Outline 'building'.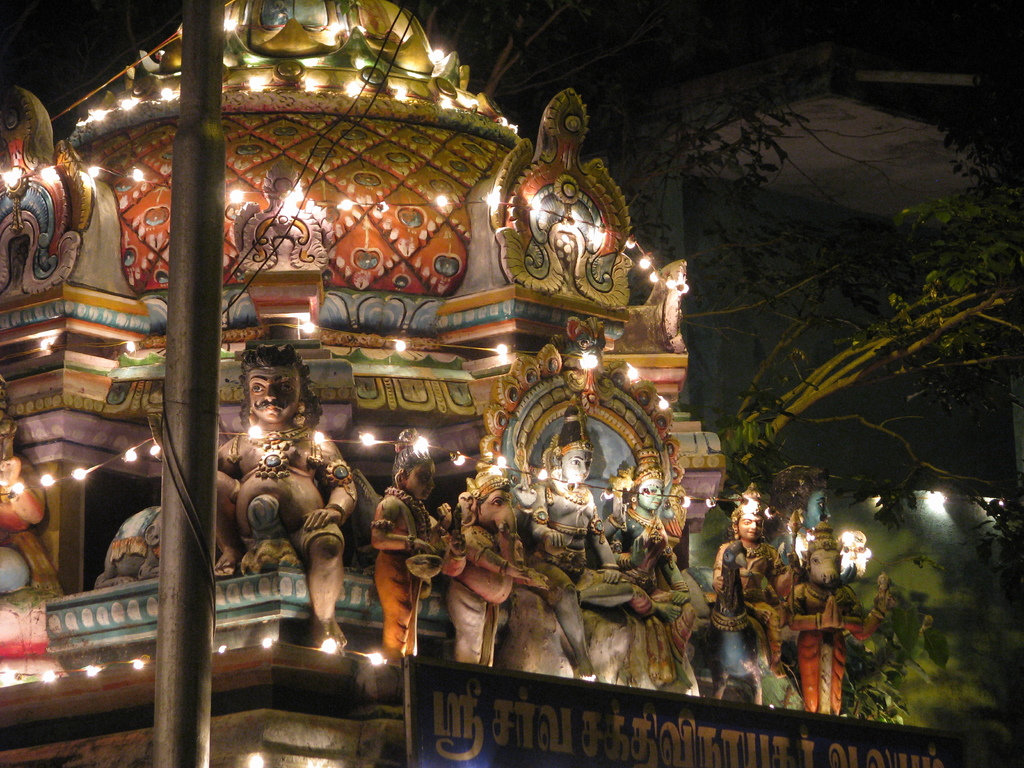
Outline: crop(0, 0, 1000, 767).
